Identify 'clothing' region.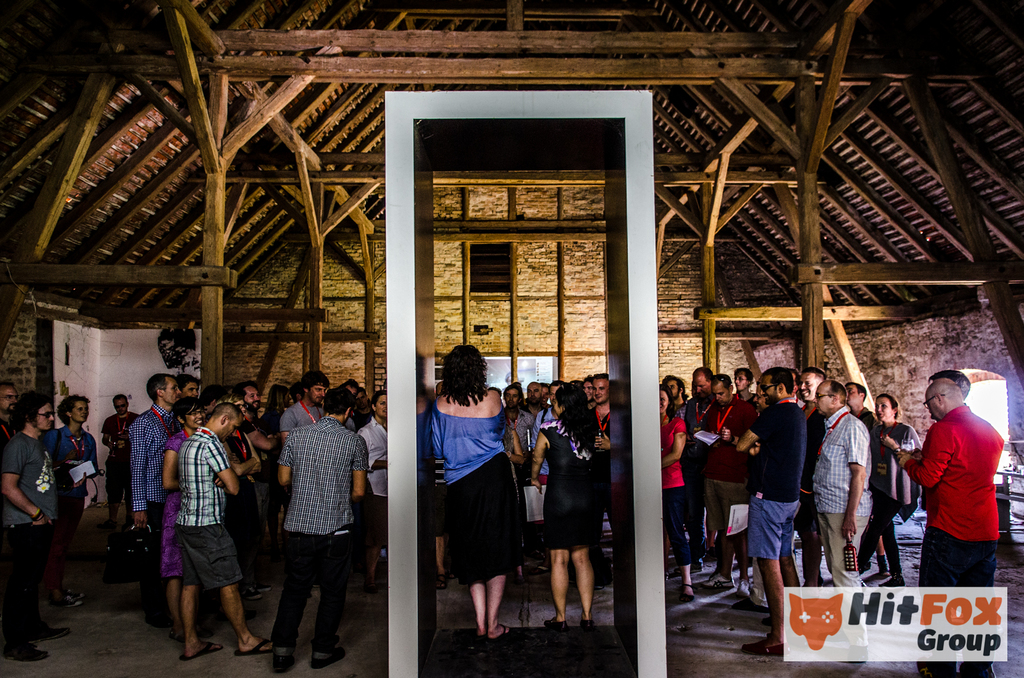
Region: BBox(45, 428, 104, 540).
